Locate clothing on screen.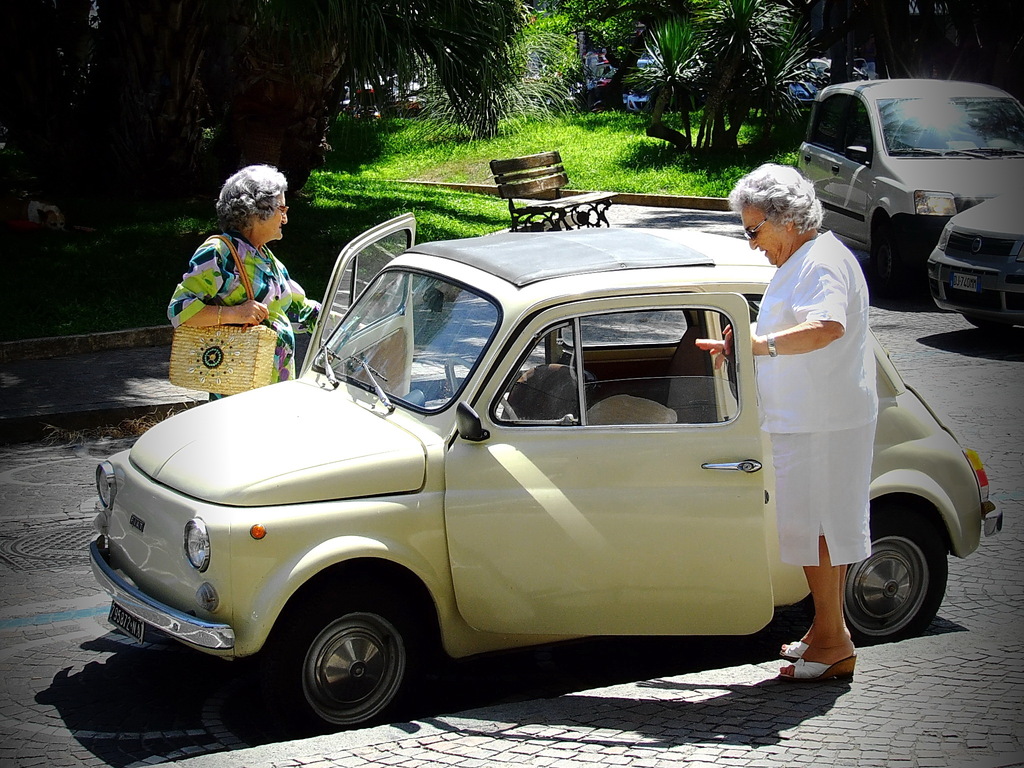
On screen at (x1=761, y1=224, x2=897, y2=564).
